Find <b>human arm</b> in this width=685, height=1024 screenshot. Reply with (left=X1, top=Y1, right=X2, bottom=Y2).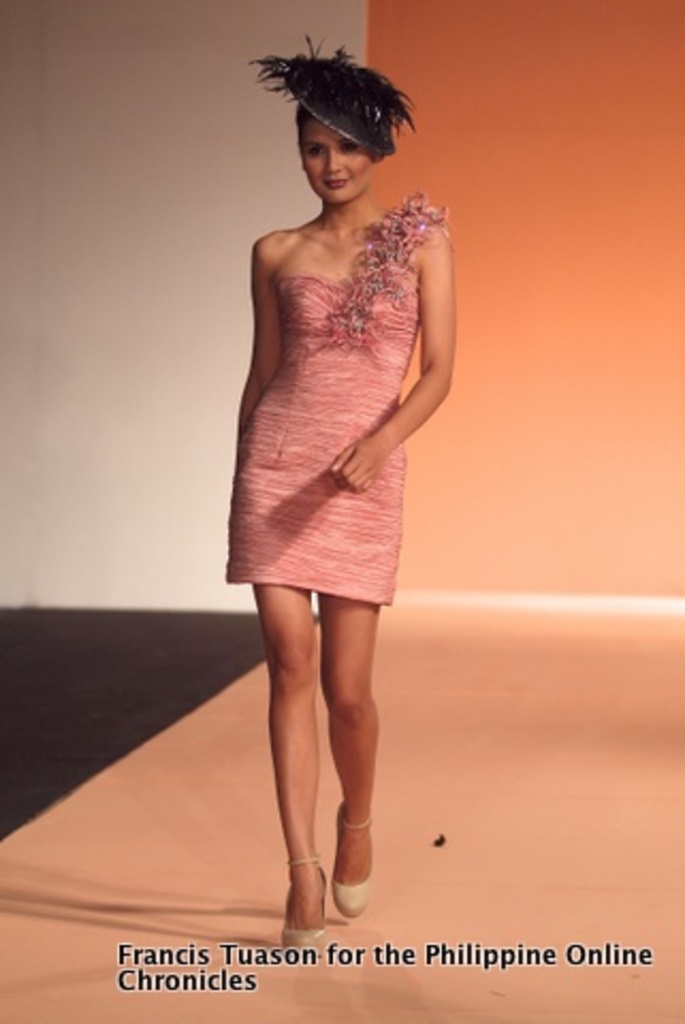
(left=369, top=183, right=457, bottom=501).
